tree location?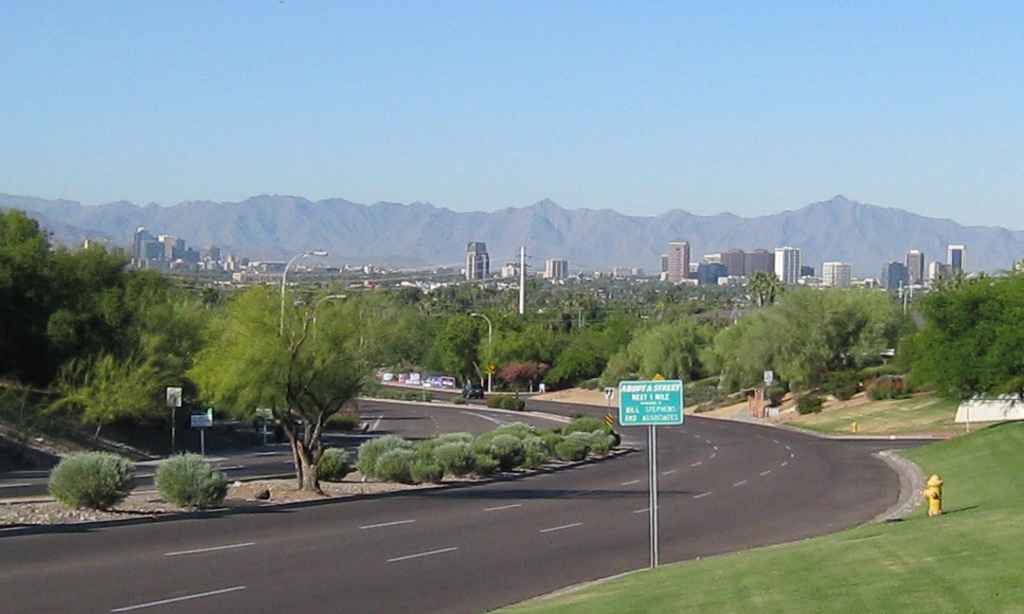
<bbox>188, 281, 414, 494</bbox>
